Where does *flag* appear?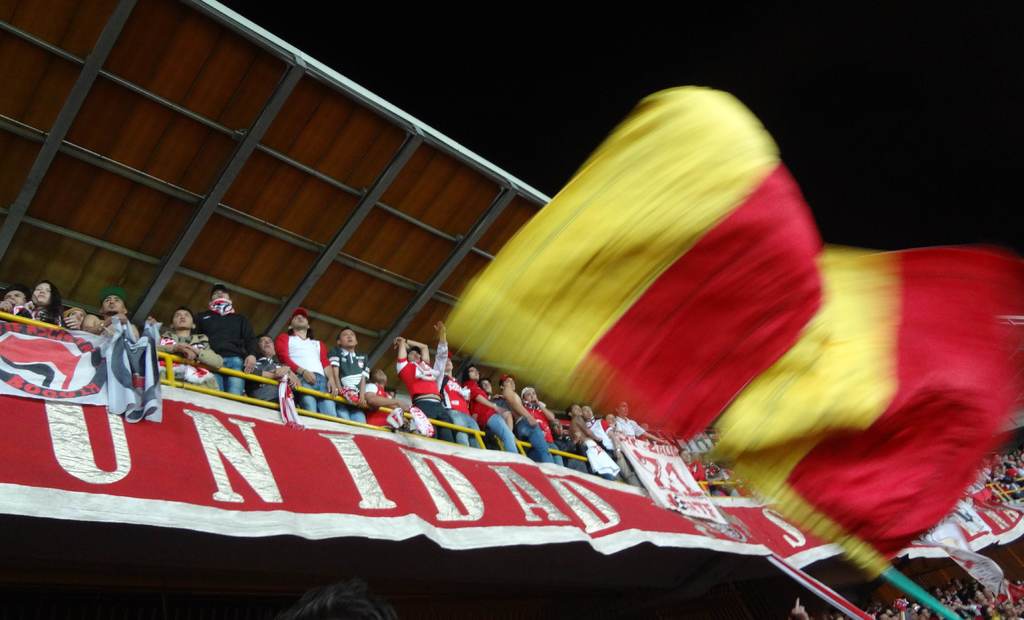
Appears at <region>442, 84, 1021, 579</region>.
